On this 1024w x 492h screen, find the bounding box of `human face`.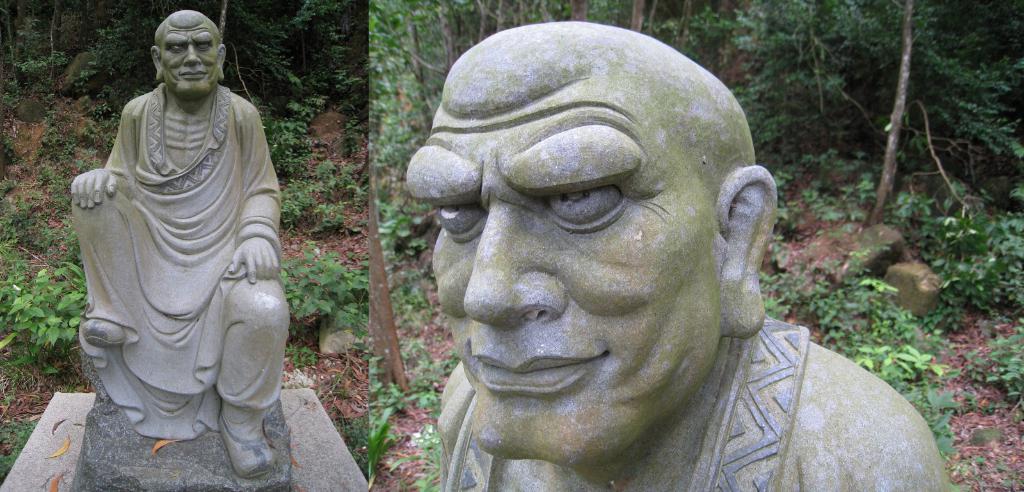
Bounding box: region(406, 95, 721, 468).
